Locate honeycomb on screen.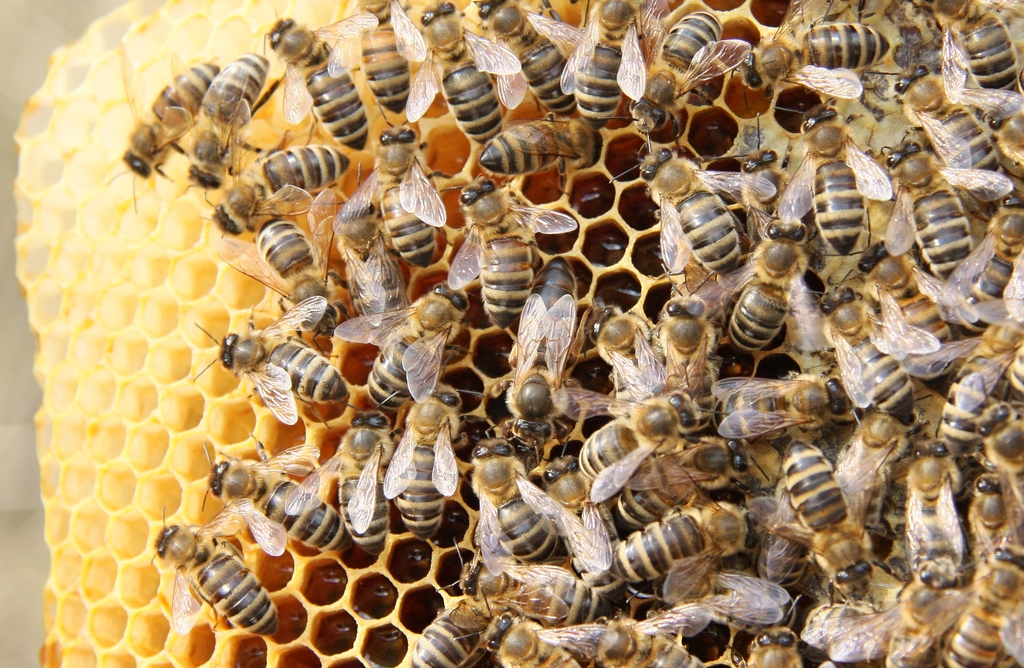
On screen at {"left": 15, "top": 0, "right": 1023, "bottom": 667}.
